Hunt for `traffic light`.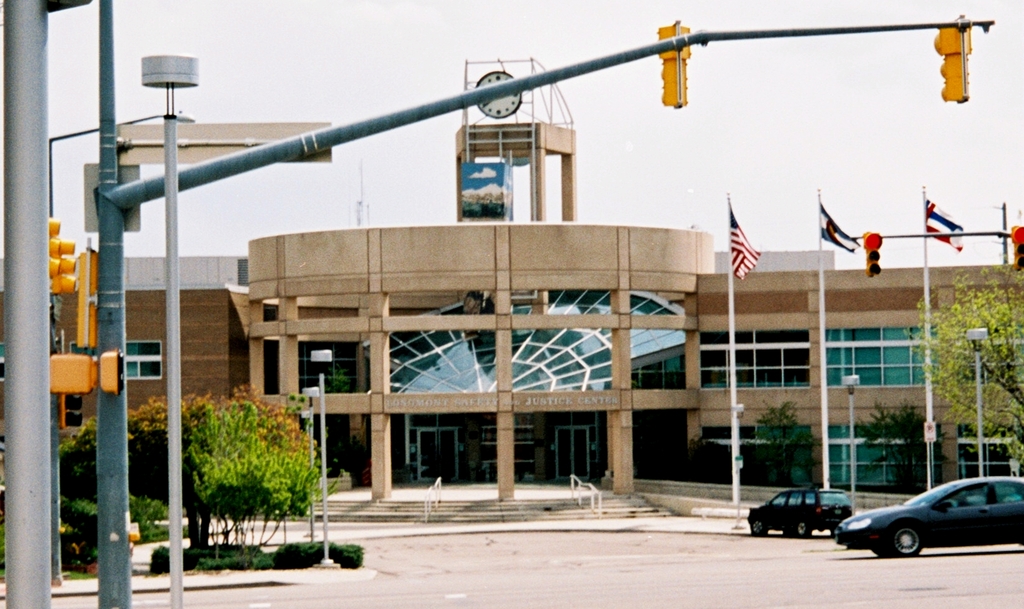
Hunted down at (x1=1012, y1=224, x2=1023, y2=271).
